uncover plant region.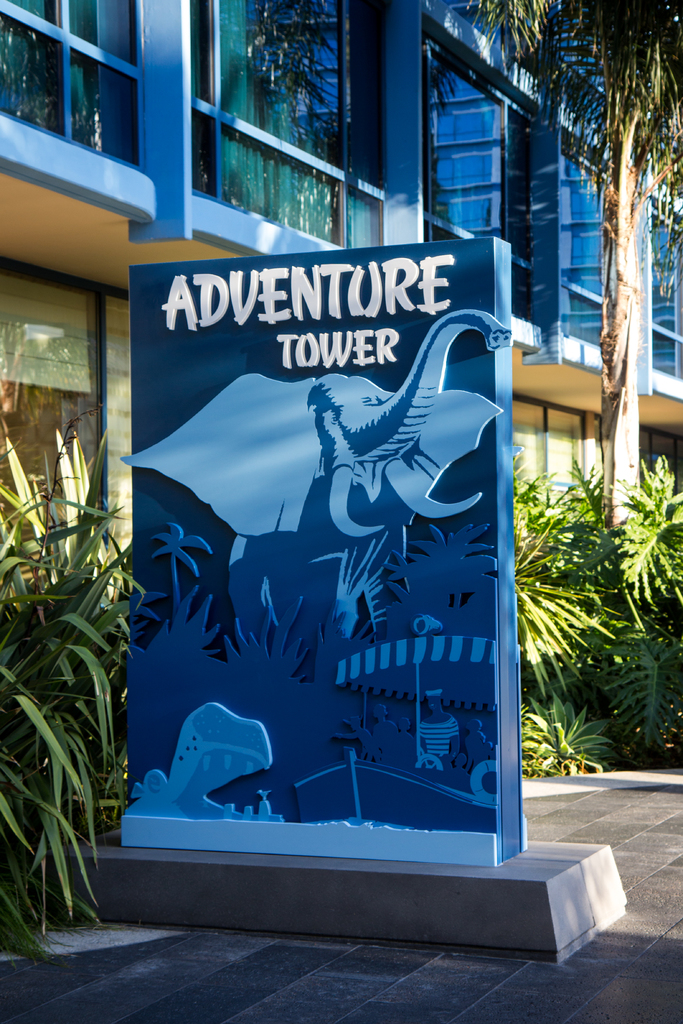
Uncovered: crop(5, 359, 149, 951).
